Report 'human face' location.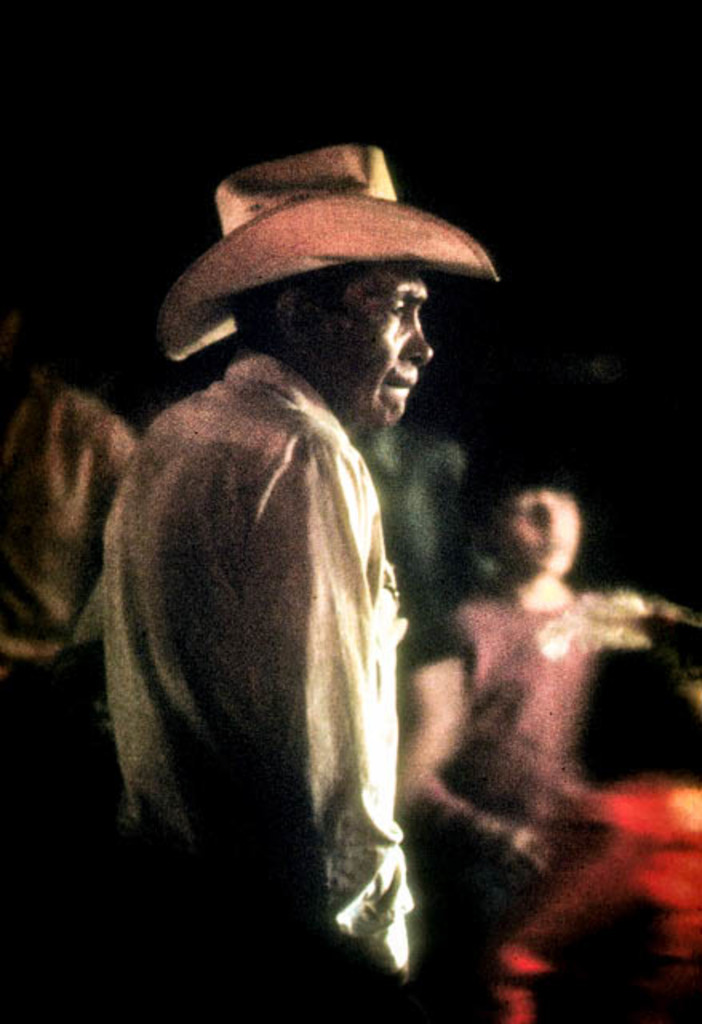
Report: bbox(317, 270, 430, 429).
